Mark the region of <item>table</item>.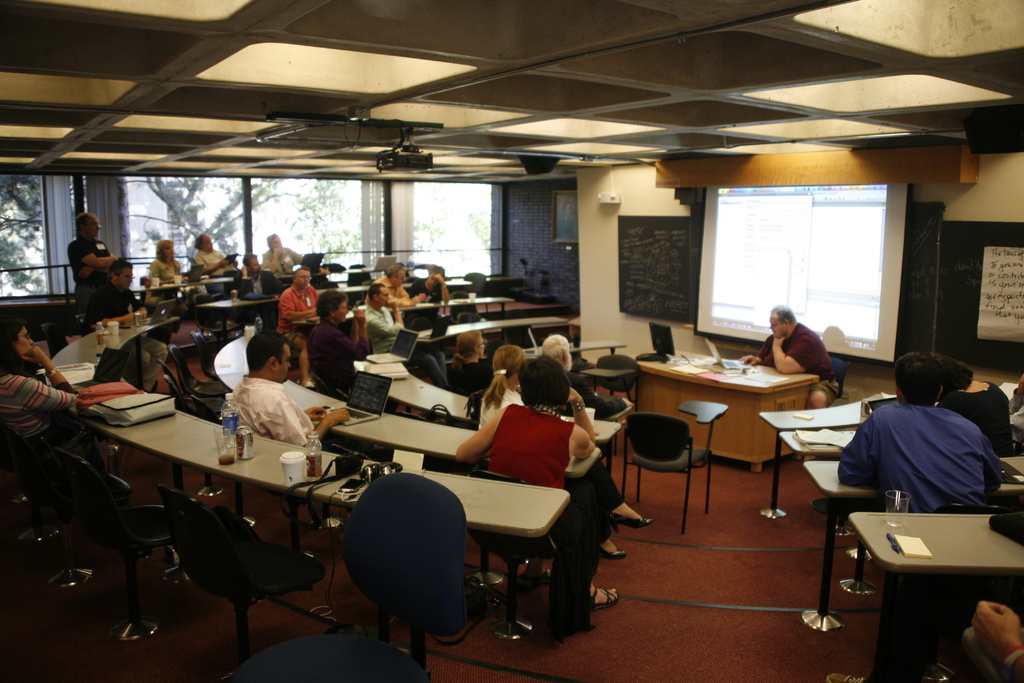
Region: BBox(44, 302, 579, 639).
